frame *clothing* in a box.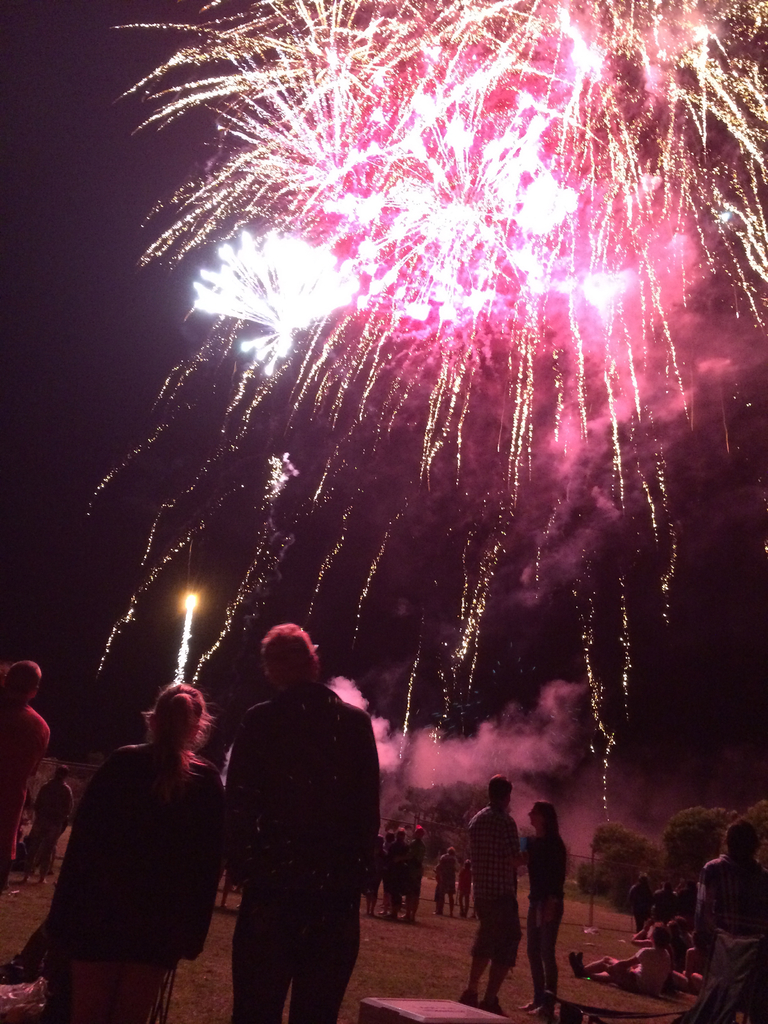
box(468, 798, 523, 966).
